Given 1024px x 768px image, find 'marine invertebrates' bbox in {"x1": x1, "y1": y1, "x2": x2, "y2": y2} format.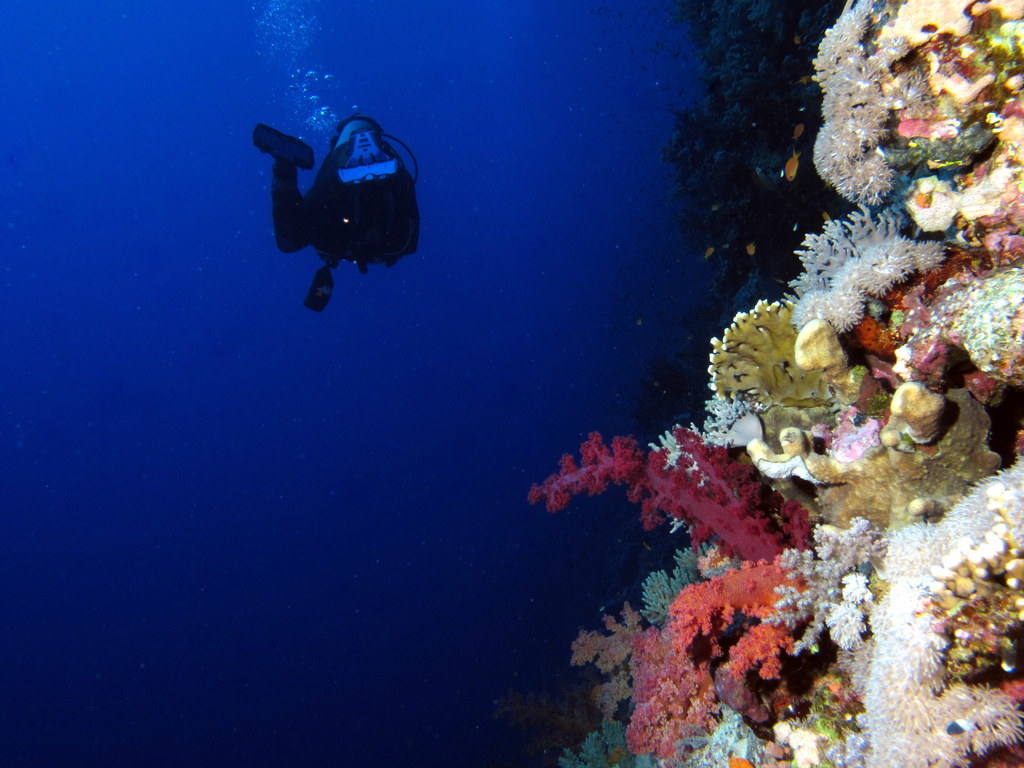
{"x1": 791, "y1": 147, "x2": 804, "y2": 181}.
